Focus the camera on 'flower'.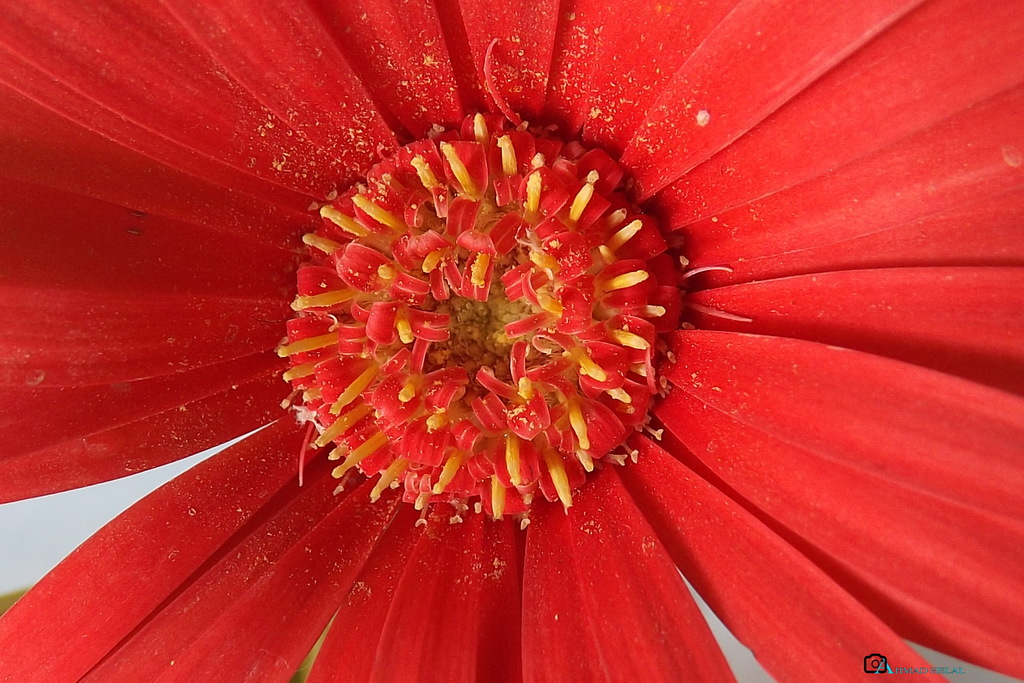
Focus region: box(152, 11, 1002, 641).
